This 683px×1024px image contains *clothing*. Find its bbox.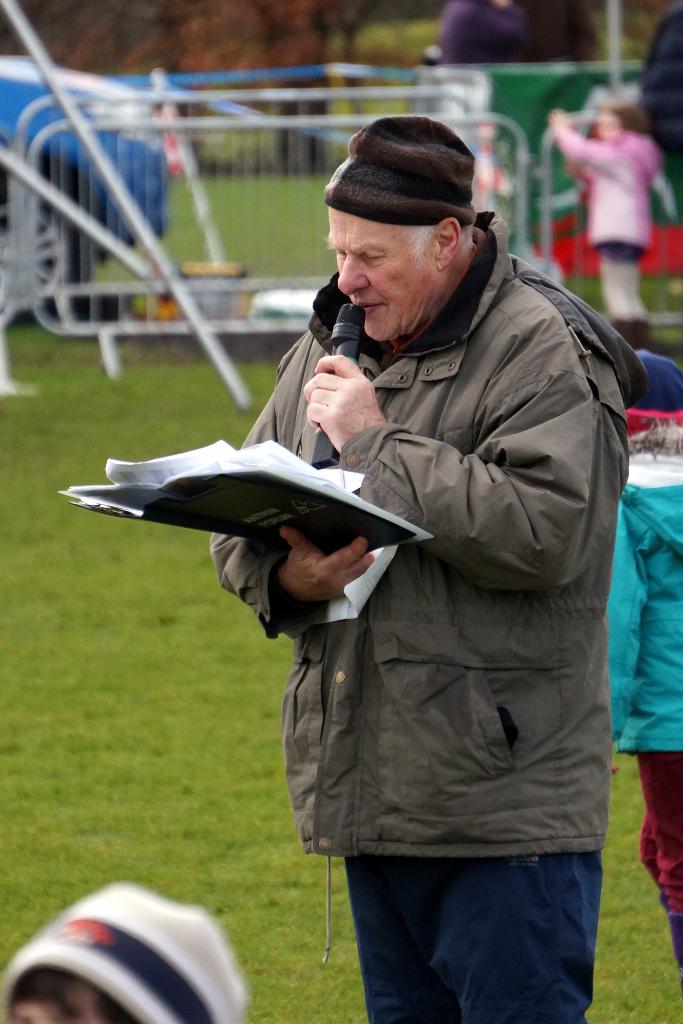
(217,173,643,844).
